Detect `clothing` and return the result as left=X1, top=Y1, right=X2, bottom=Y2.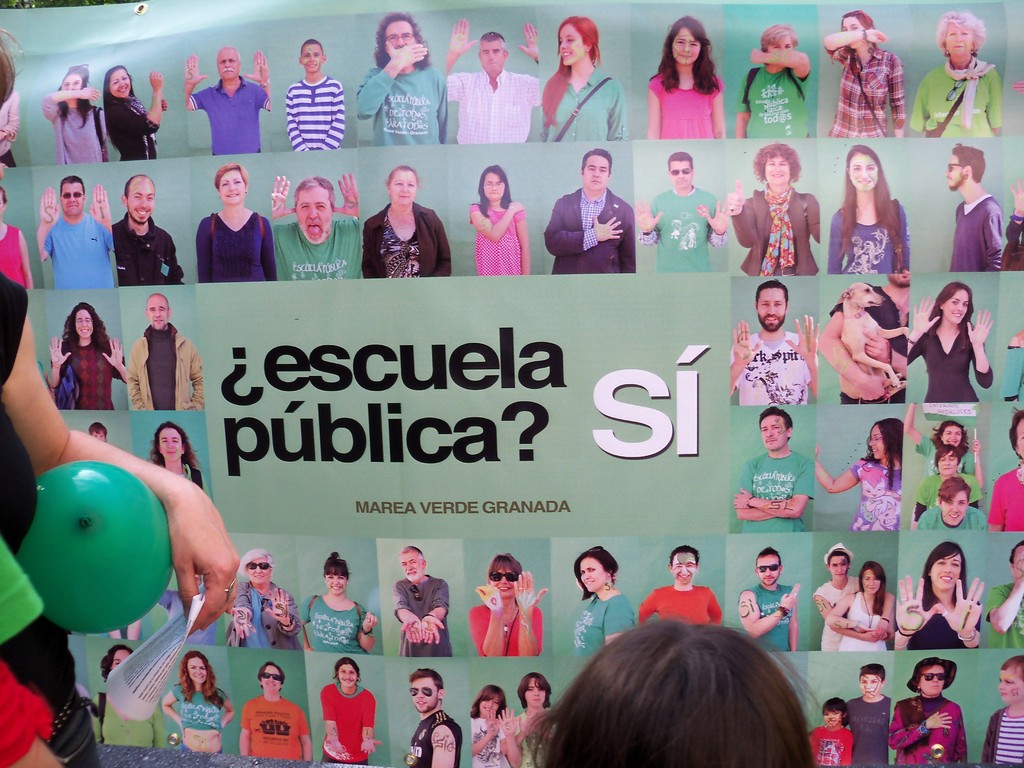
left=826, top=285, right=914, bottom=403.
